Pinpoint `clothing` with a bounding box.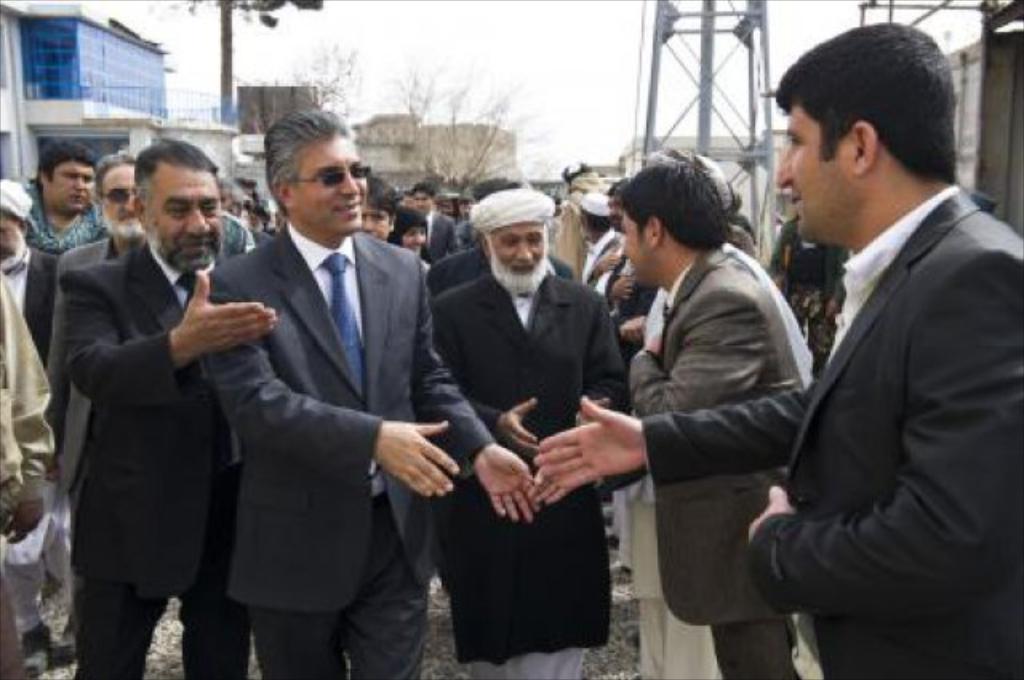
<region>707, 610, 789, 678</region>.
